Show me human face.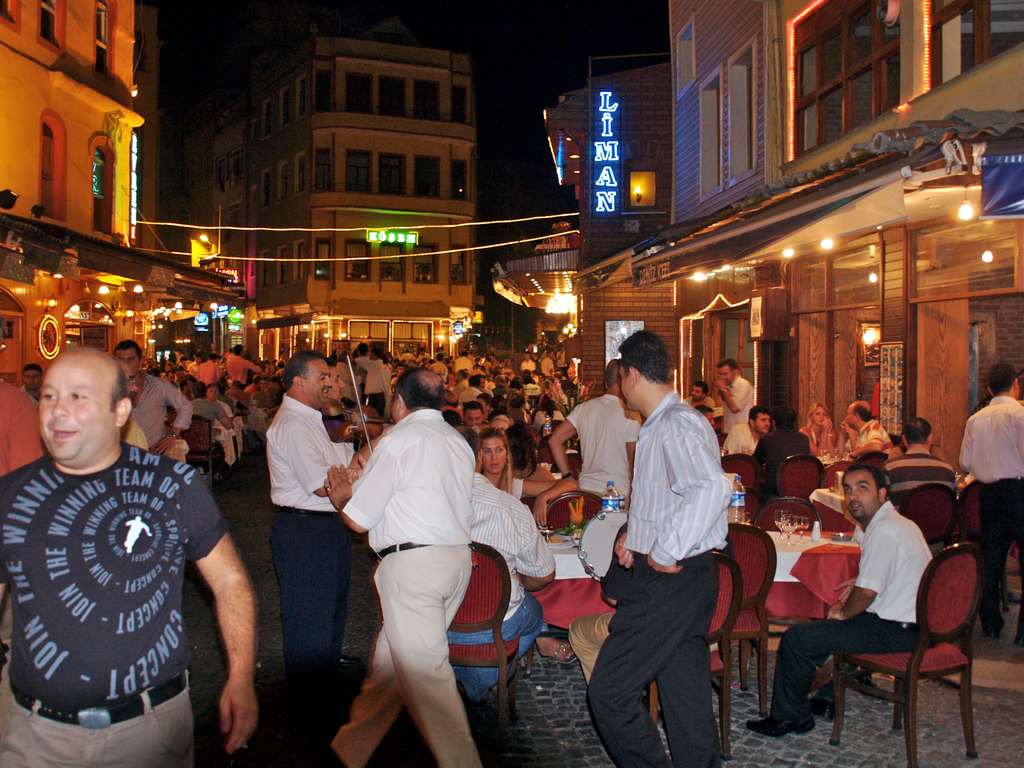
human face is here: <region>753, 410, 776, 435</region>.
